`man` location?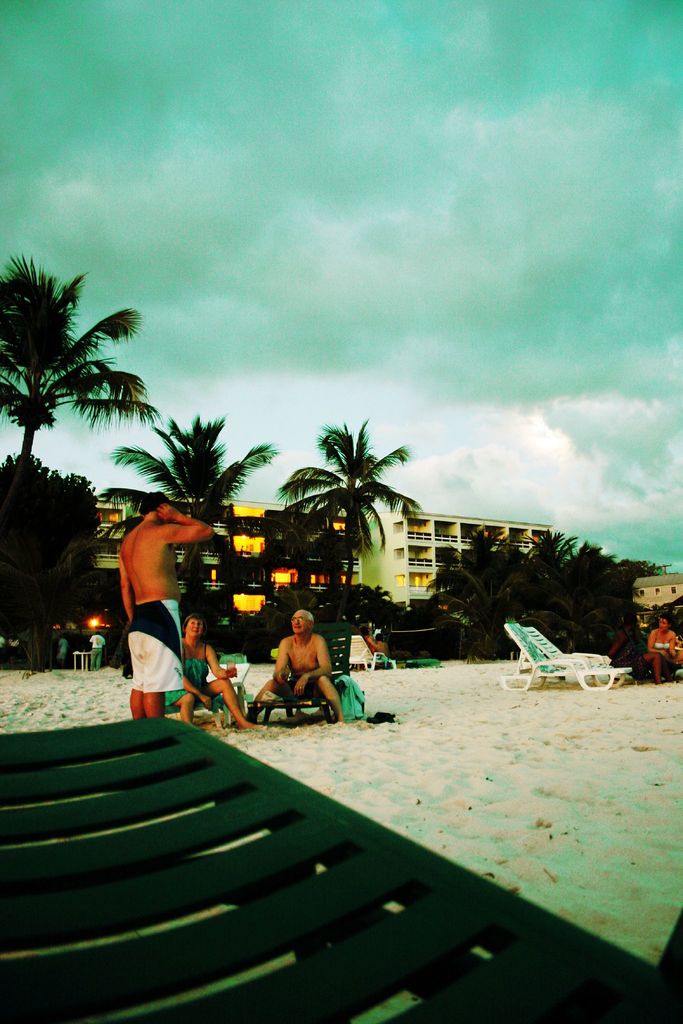
(110, 583, 256, 727)
